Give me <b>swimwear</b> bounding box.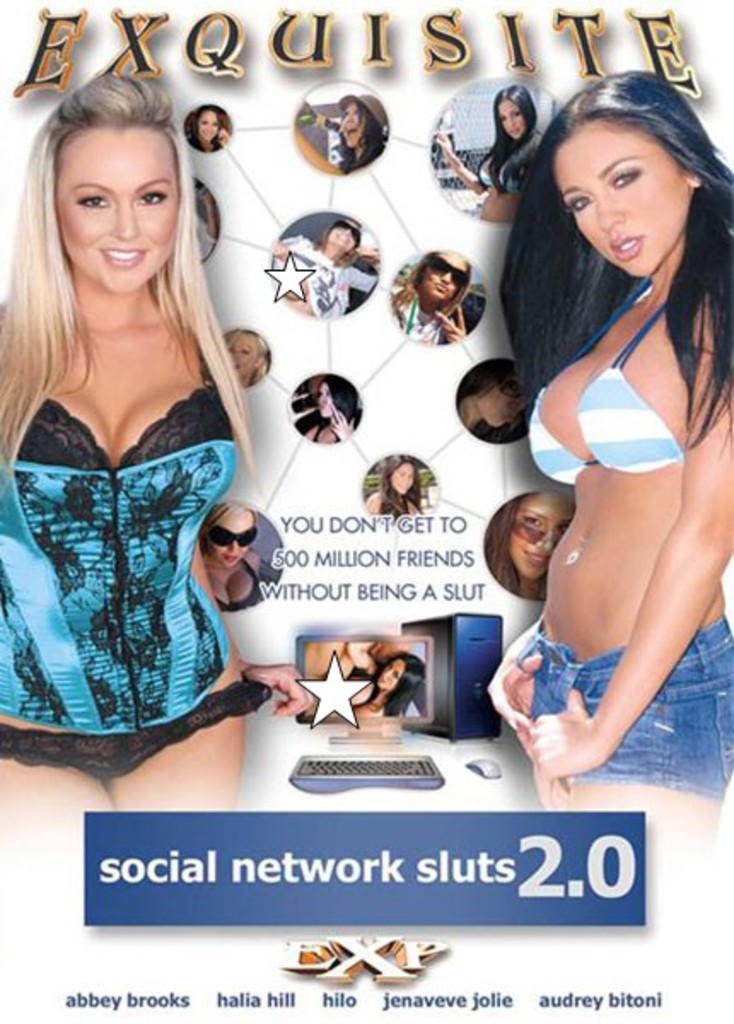
(0,335,242,748).
